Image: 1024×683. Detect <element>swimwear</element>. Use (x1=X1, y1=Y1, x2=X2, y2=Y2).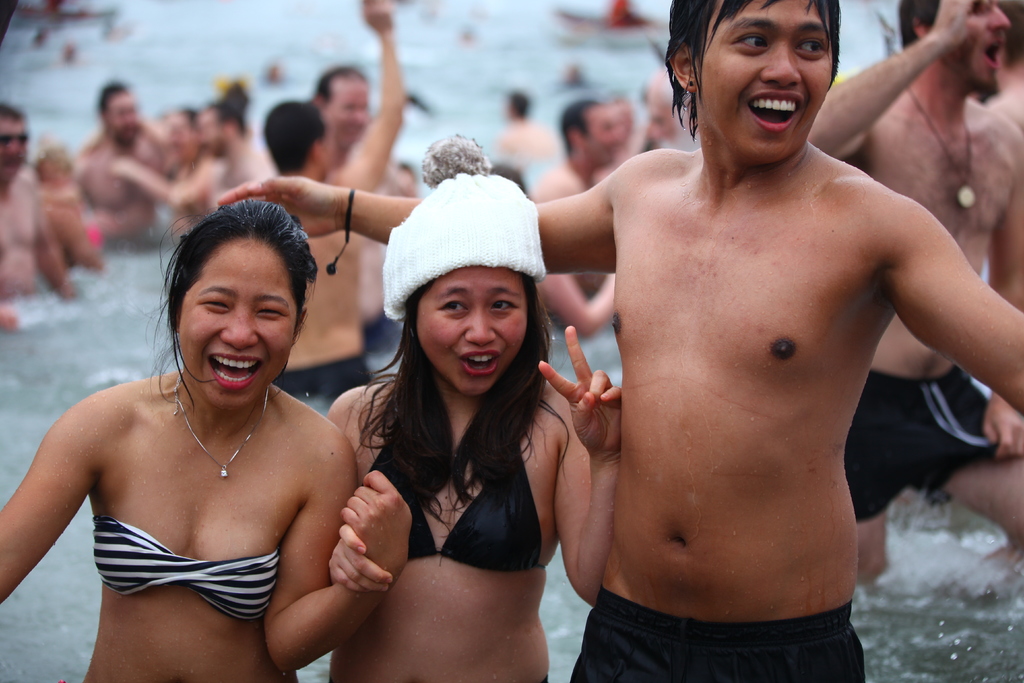
(x1=405, y1=456, x2=544, y2=579).
